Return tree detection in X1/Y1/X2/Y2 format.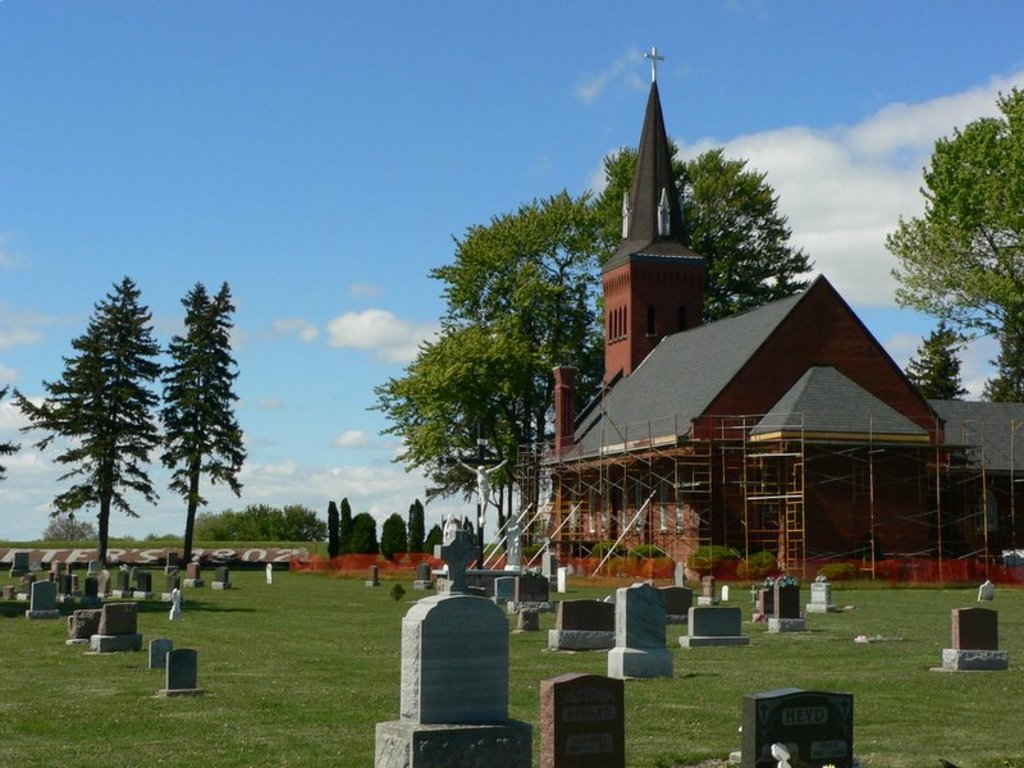
38/278/169/616.
